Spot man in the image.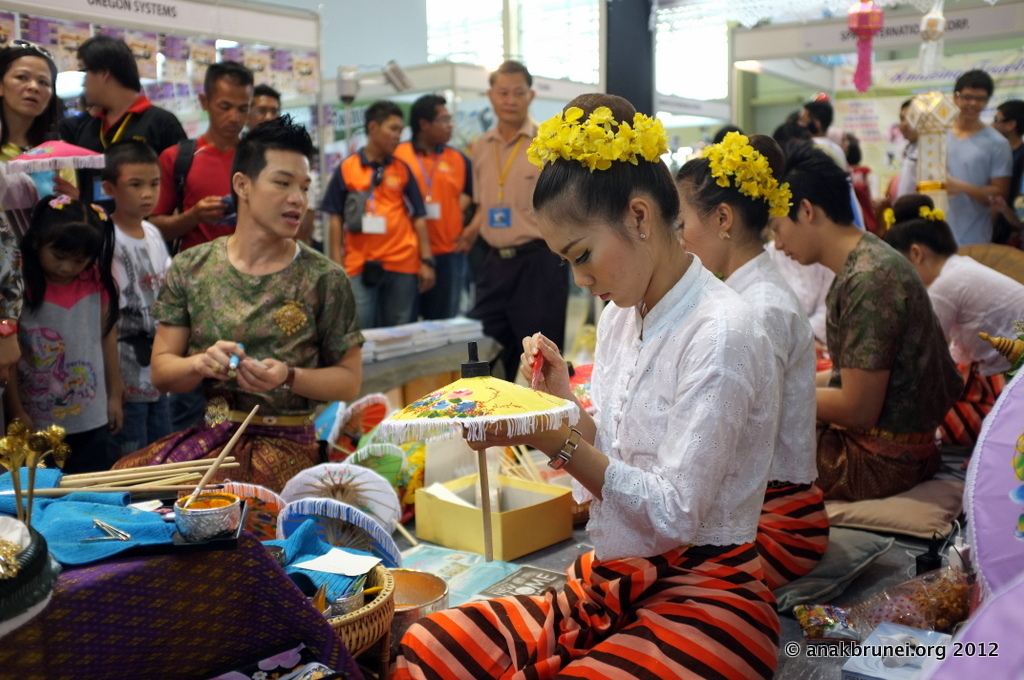
man found at (left=142, top=60, right=256, bottom=260).
